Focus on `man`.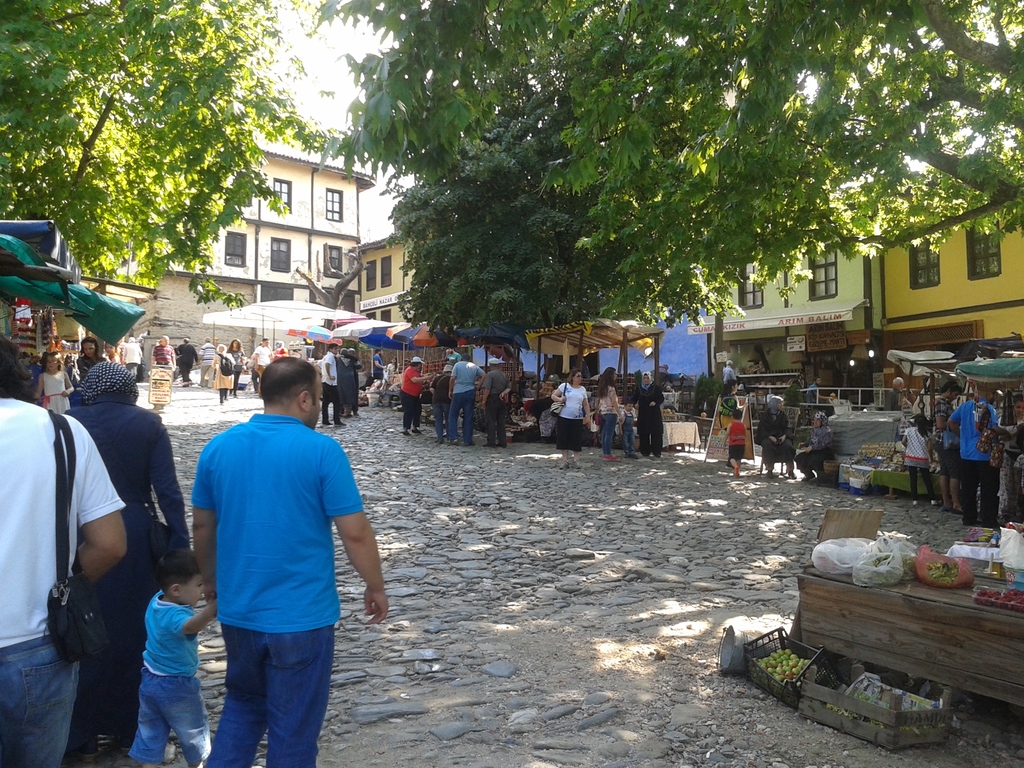
Focused at left=886, top=378, right=906, bottom=410.
